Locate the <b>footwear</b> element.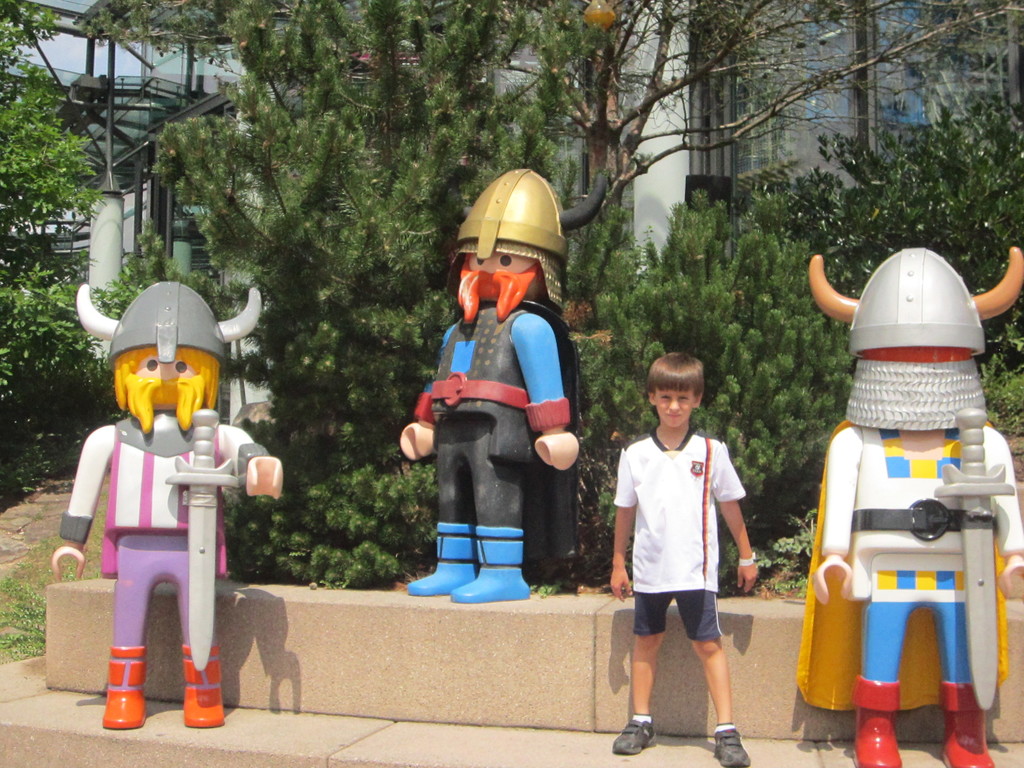
Element bbox: 96/634/148/723.
